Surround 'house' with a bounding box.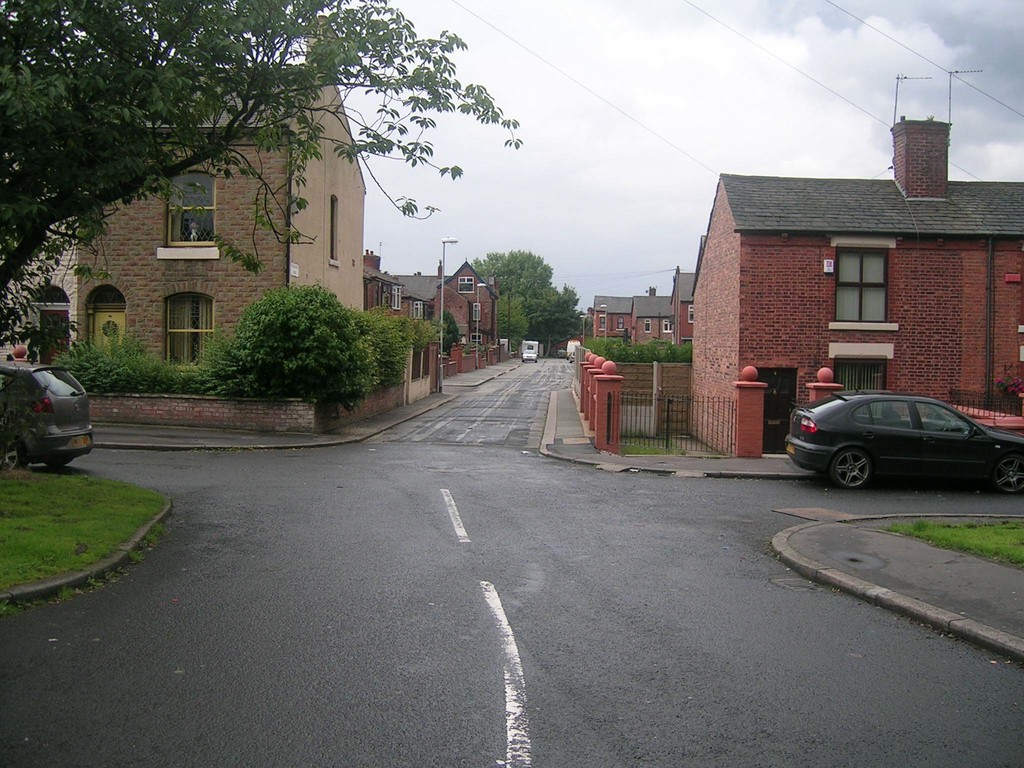
(675,273,694,343).
